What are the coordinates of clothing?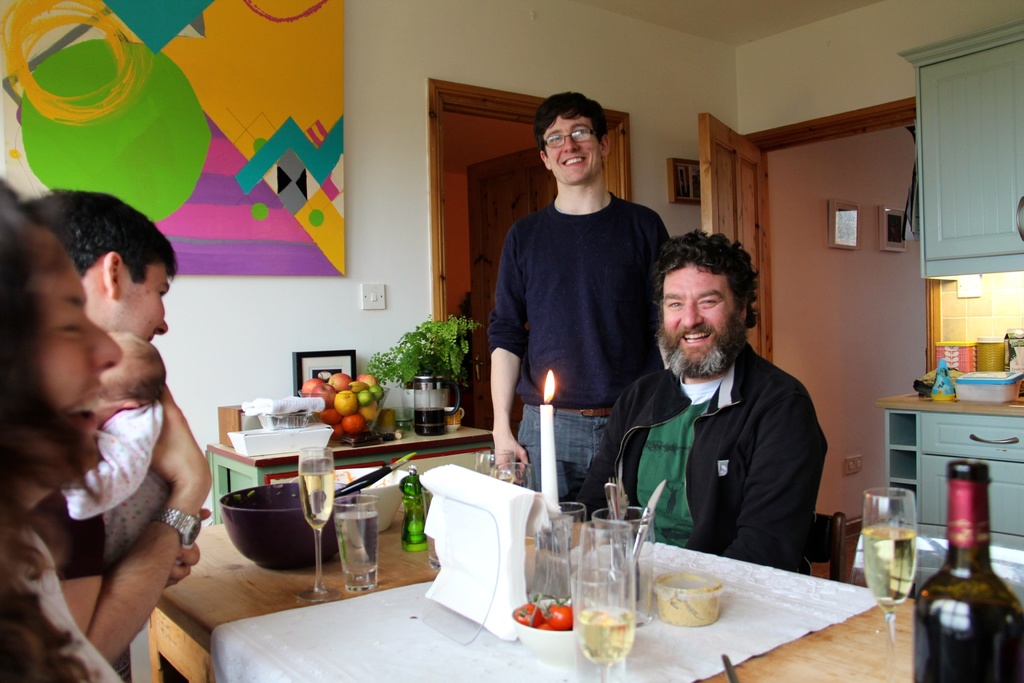
[559,338,830,572].
